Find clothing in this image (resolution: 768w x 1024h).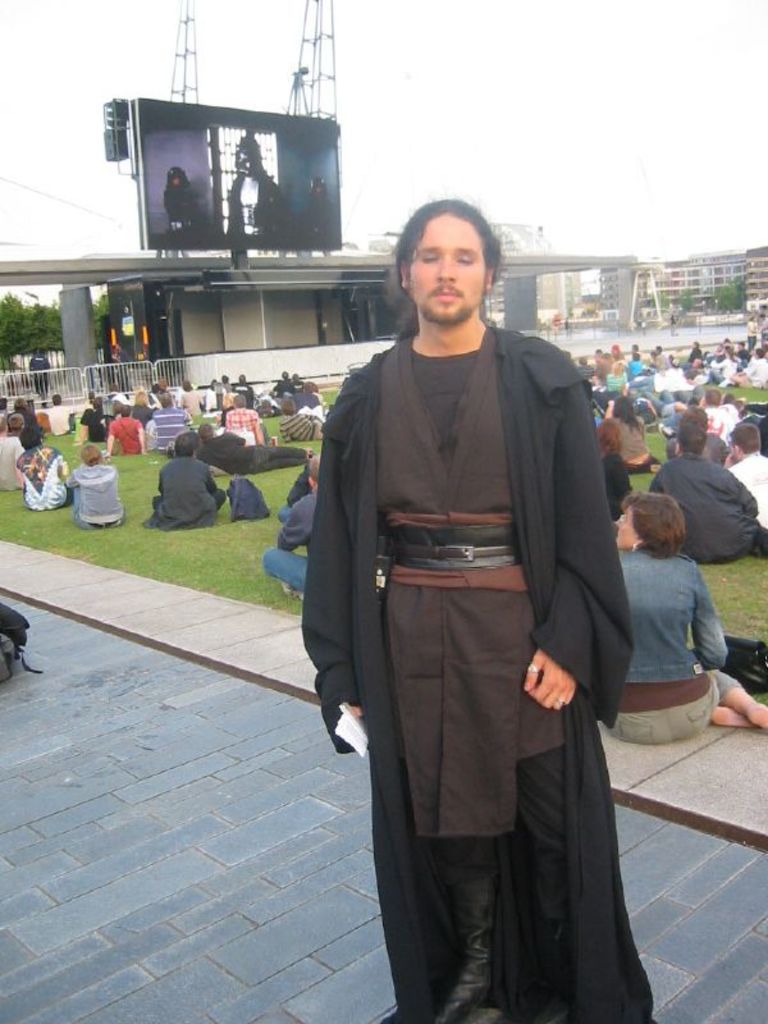
[left=609, top=448, right=639, bottom=504].
